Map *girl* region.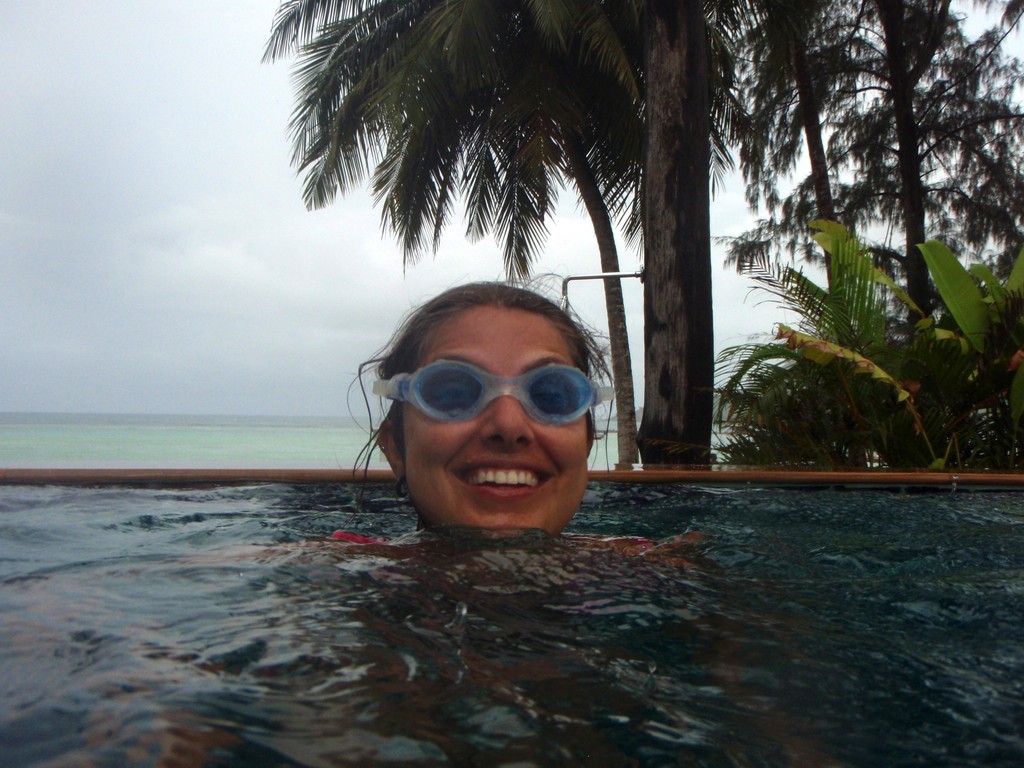
Mapped to 320, 274, 698, 582.
